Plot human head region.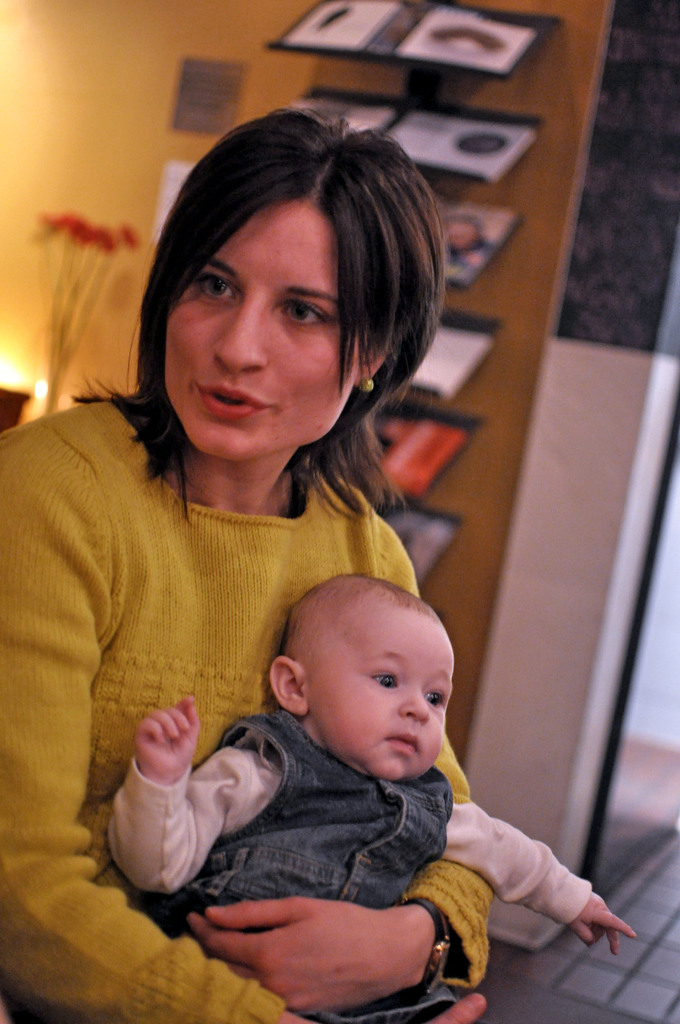
Plotted at (left=271, top=573, right=457, bottom=784).
